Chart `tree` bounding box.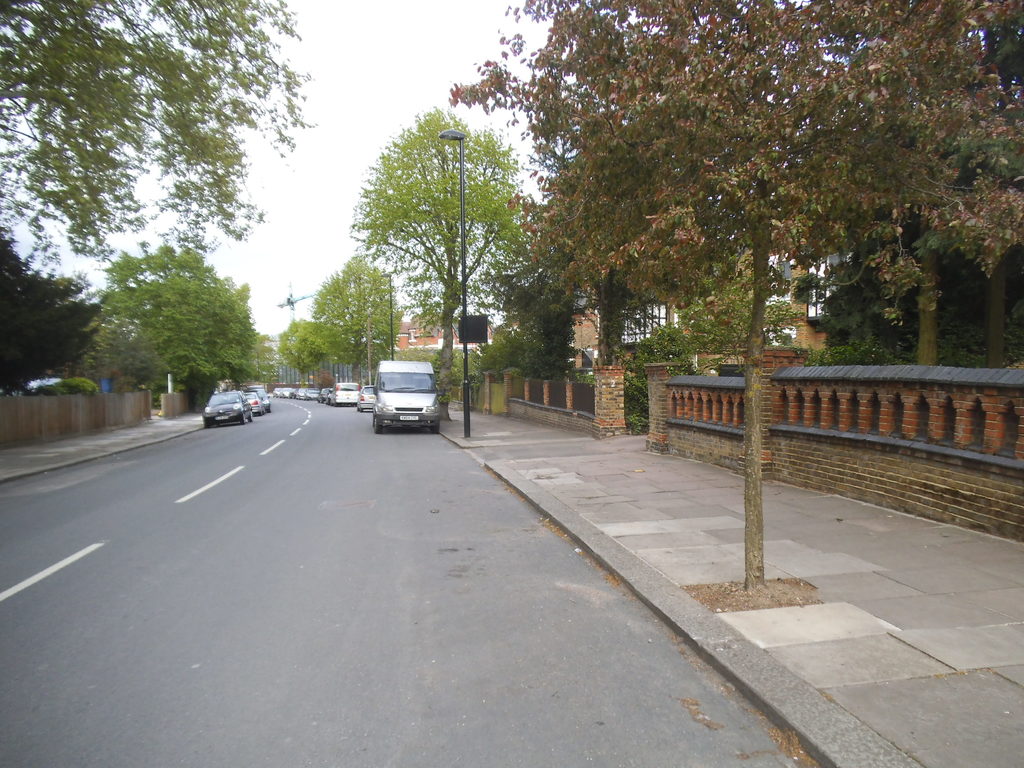
Charted: rect(0, 0, 292, 257).
